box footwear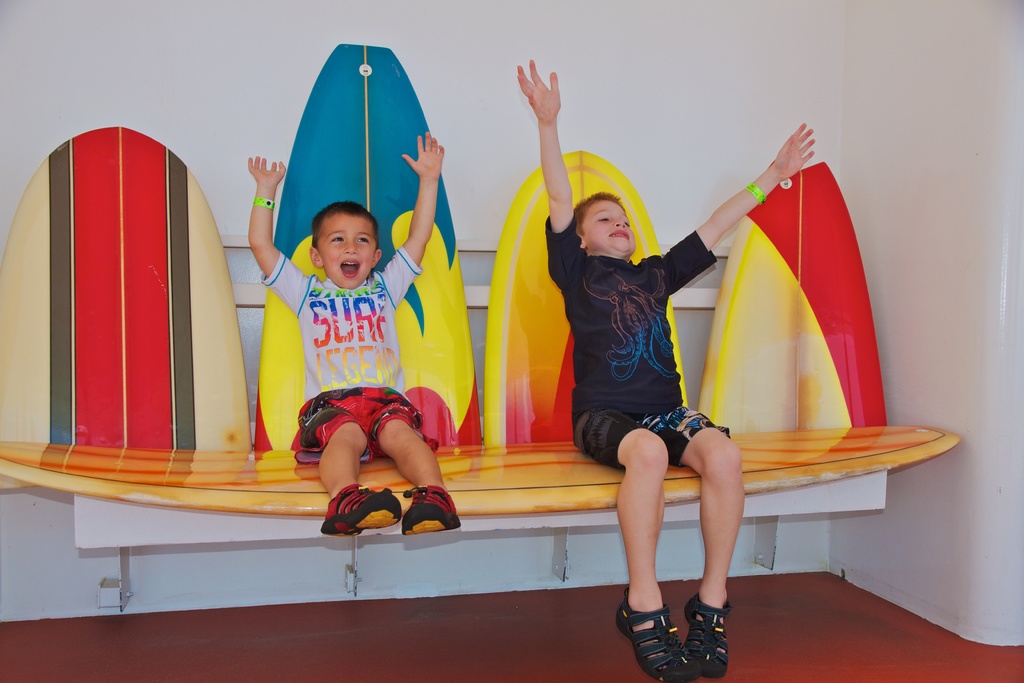
bbox=[684, 593, 729, 679]
